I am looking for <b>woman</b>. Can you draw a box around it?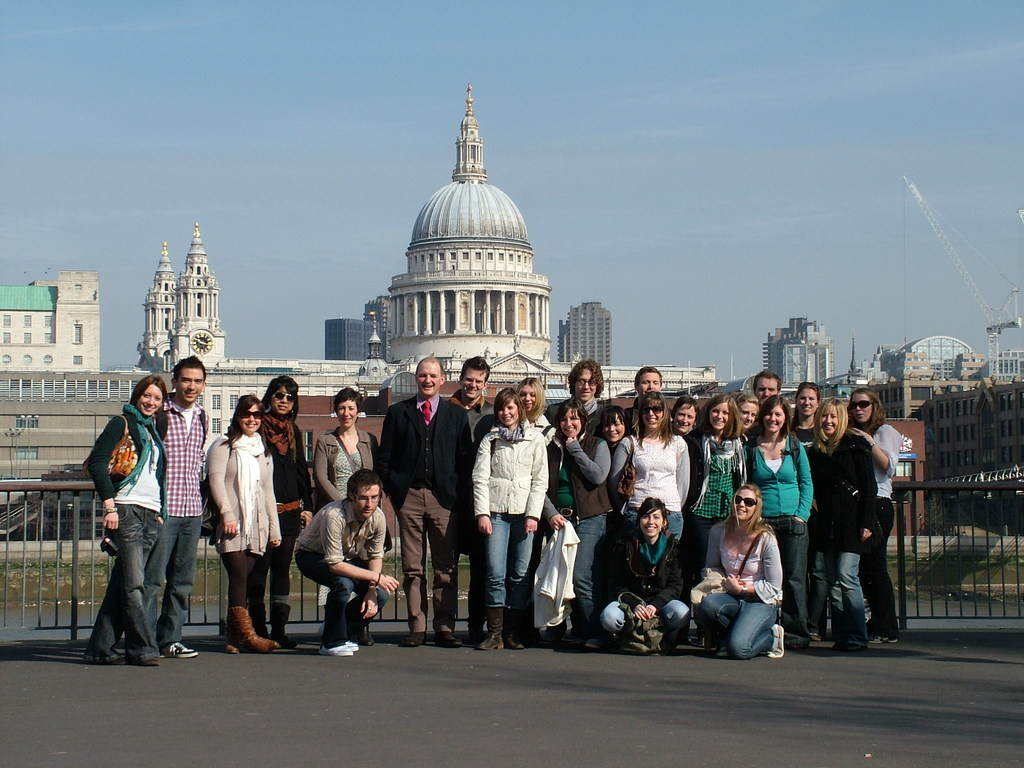
Sure, the bounding box is (x1=603, y1=387, x2=697, y2=554).
